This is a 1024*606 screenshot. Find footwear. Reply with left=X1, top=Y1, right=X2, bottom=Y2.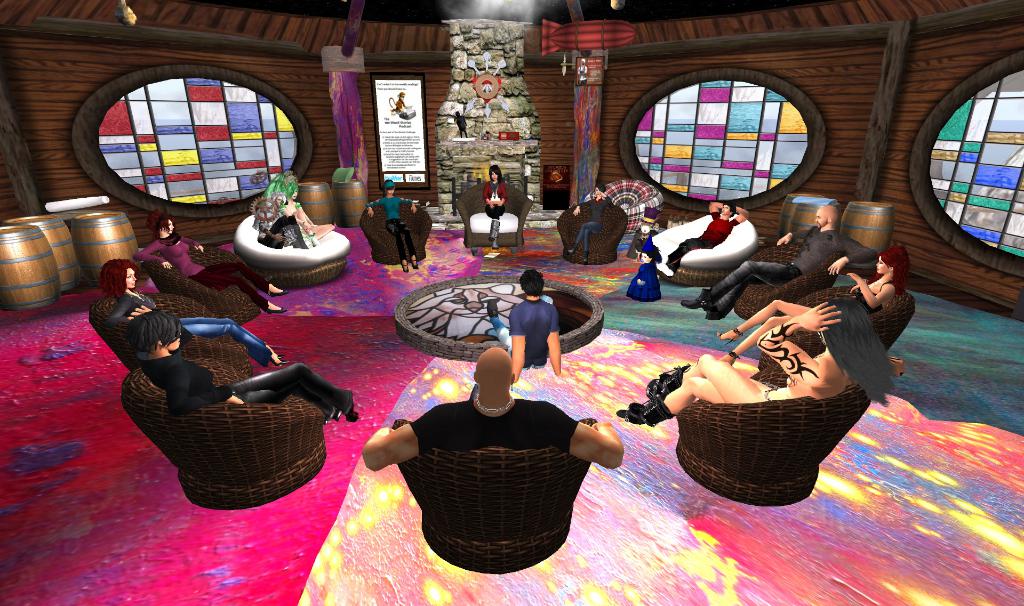
left=269, top=285, right=289, bottom=295.
